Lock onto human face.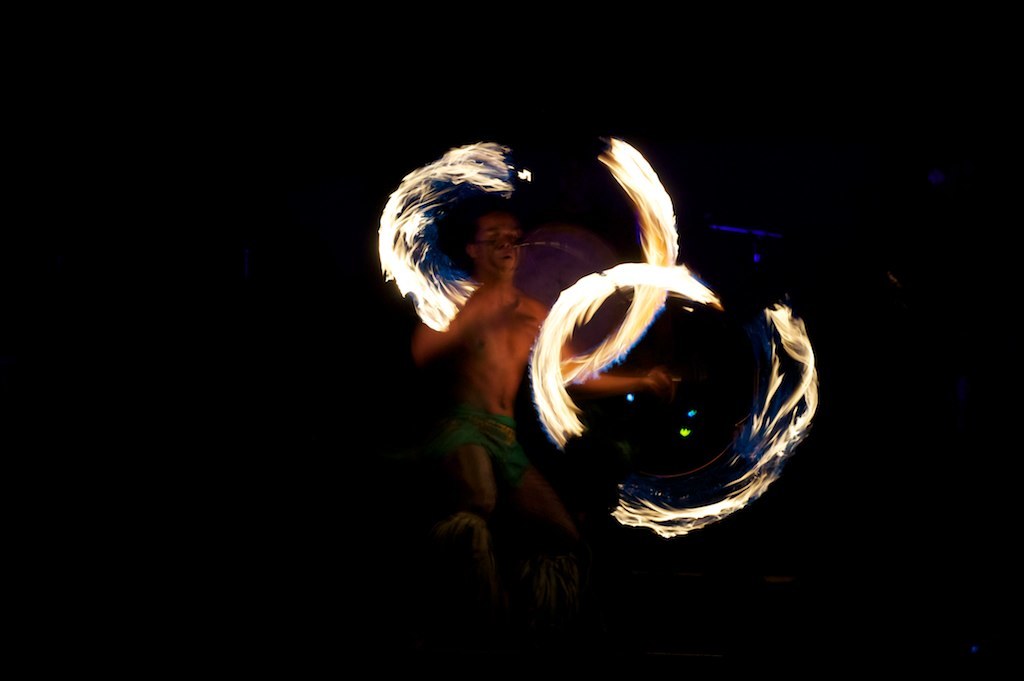
Locked: [481, 218, 518, 275].
